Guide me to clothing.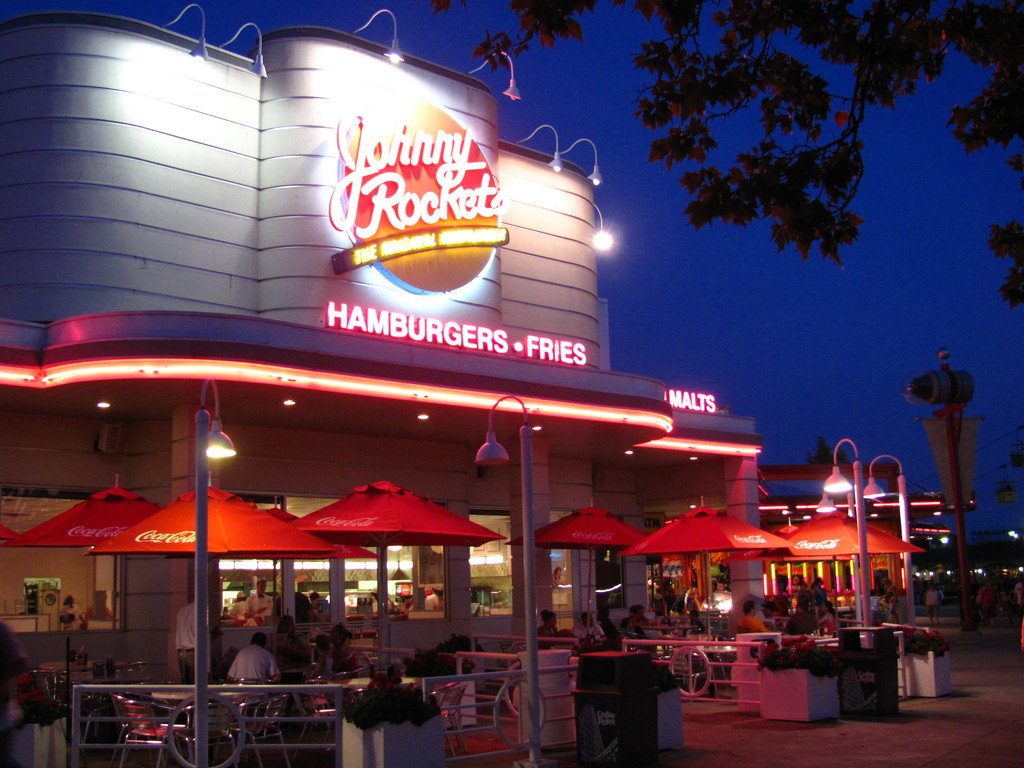
Guidance: x1=924 y1=584 x2=947 y2=621.
